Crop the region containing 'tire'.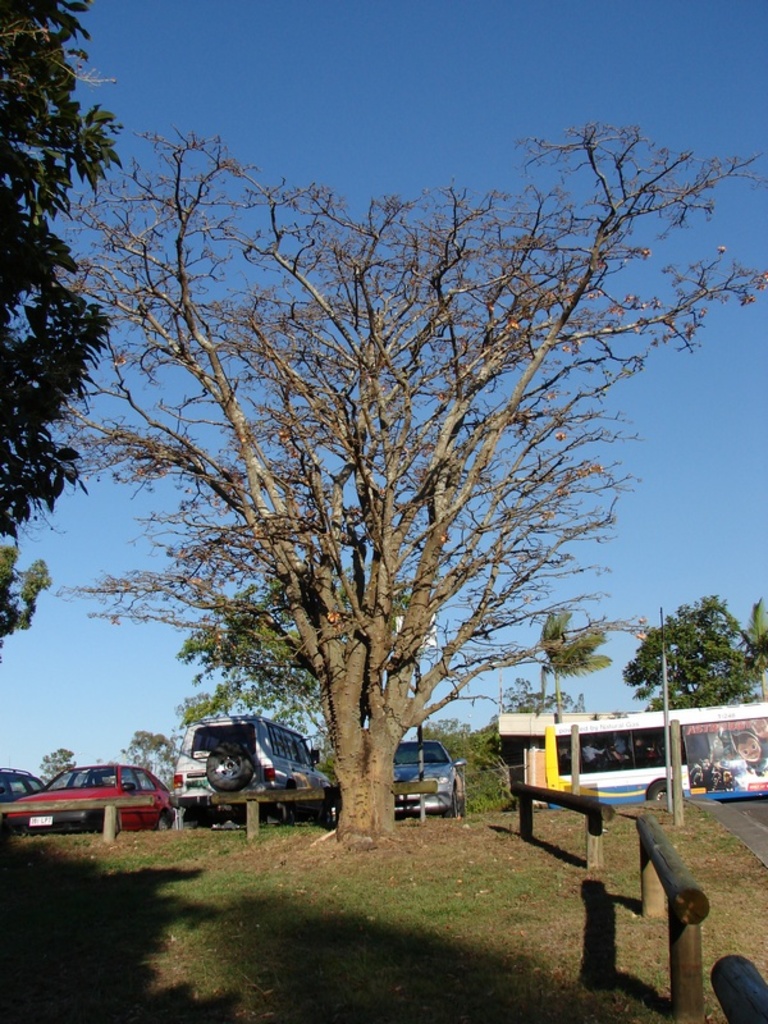
Crop region: <box>451,785,461,822</box>.
